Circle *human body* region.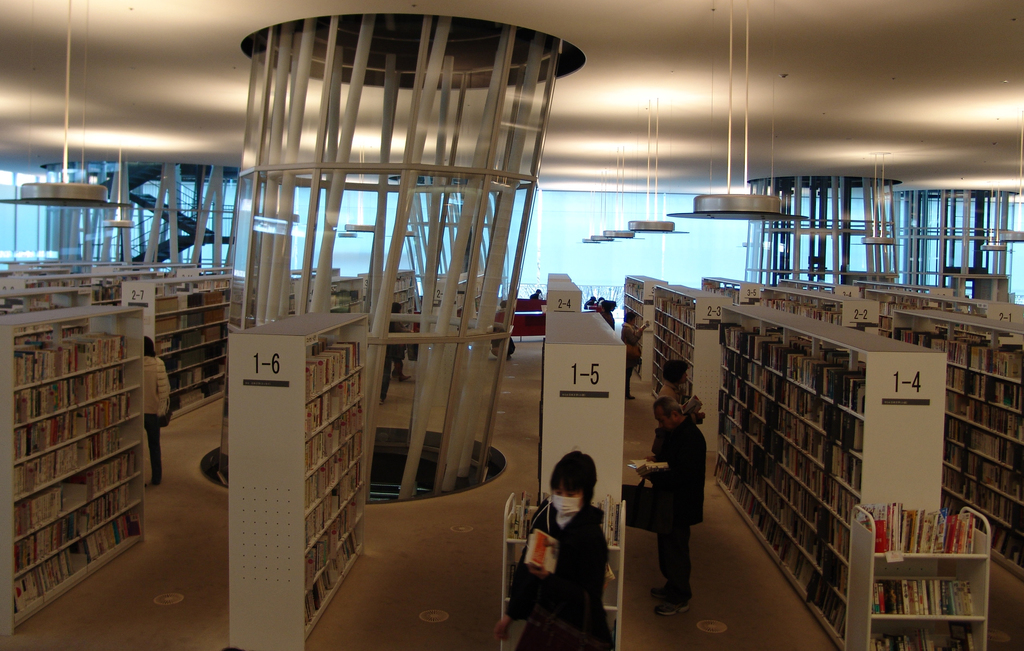
Region: <bbox>391, 305, 407, 385</bbox>.
